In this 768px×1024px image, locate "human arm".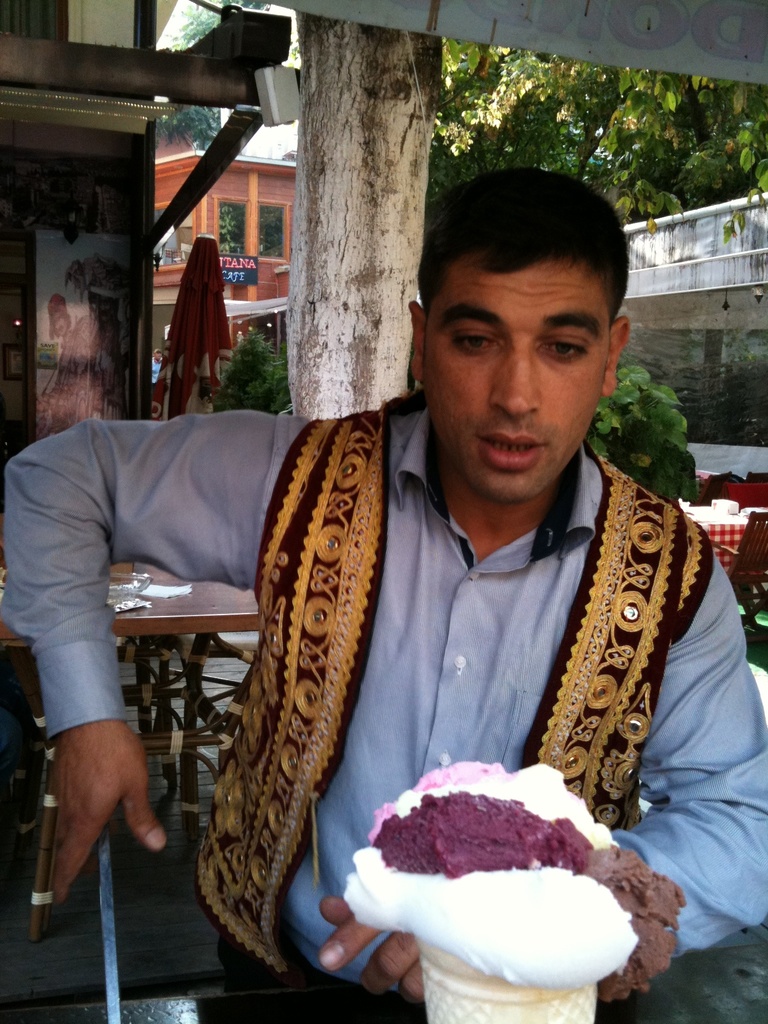
Bounding box: x1=0 y1=408 x2=284 y2=903.
